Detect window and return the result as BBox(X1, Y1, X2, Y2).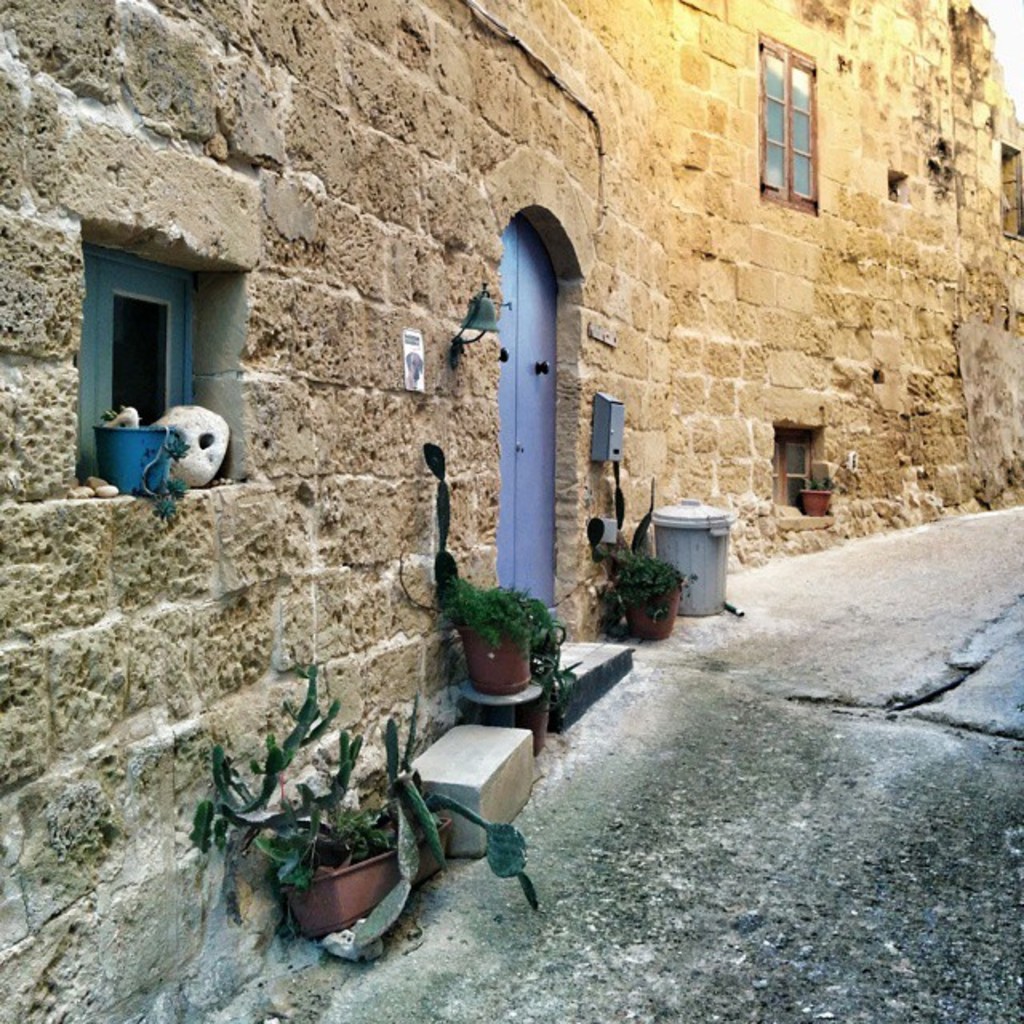
BBox(992, 141, 1021, 243).
